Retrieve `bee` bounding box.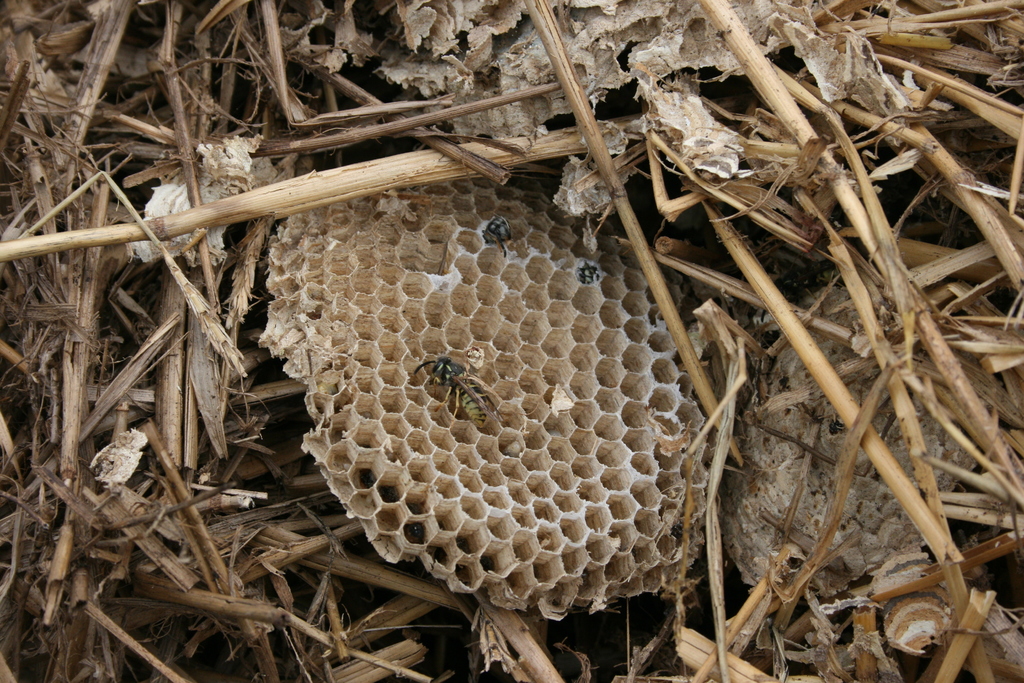
Bounding box: bbox=[412, 352, 503, 429].
